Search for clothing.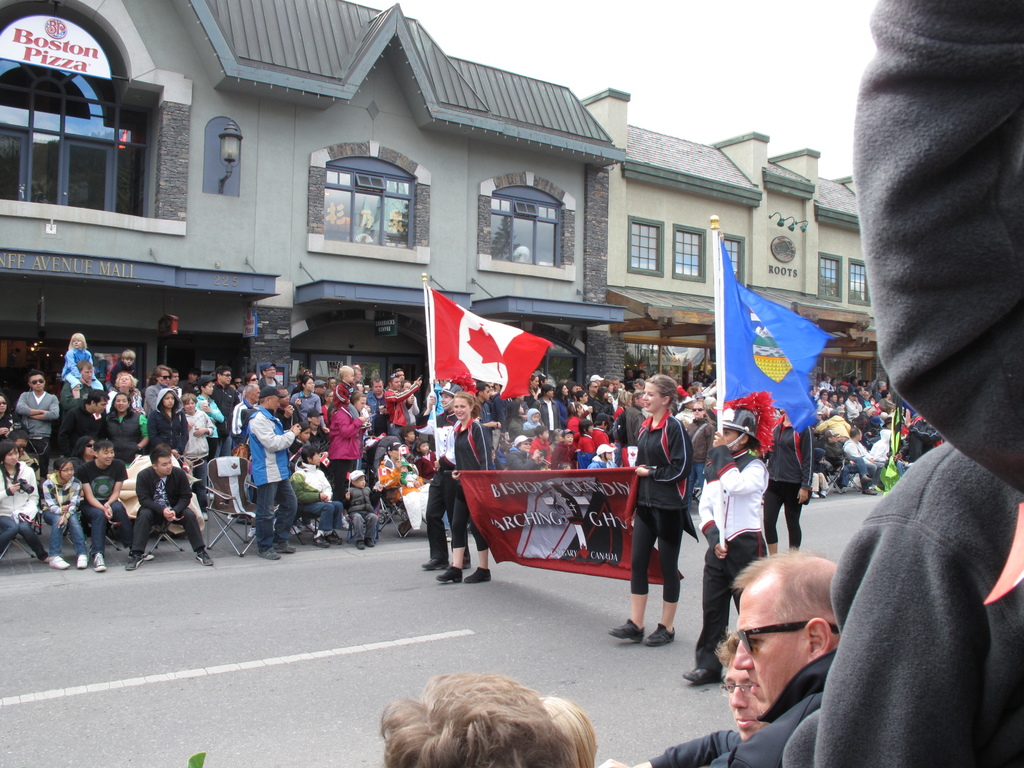
Found at <box>638,415,691,601</box>.
